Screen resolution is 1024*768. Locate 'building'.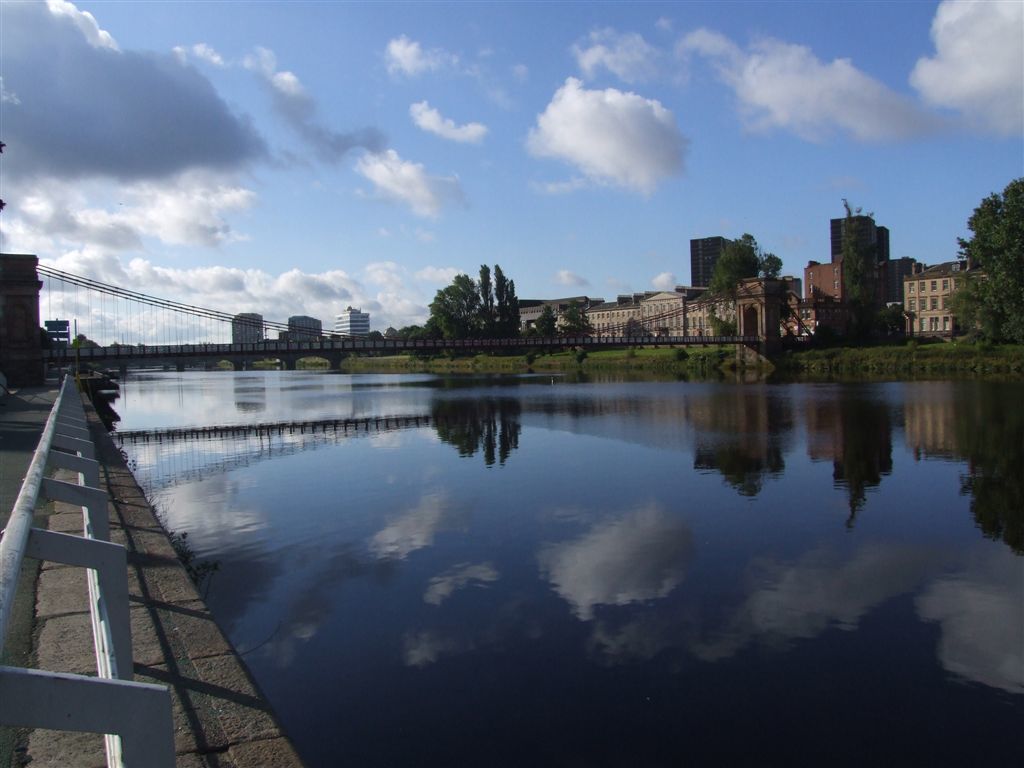
BBox(0, 250, 47, 382).
